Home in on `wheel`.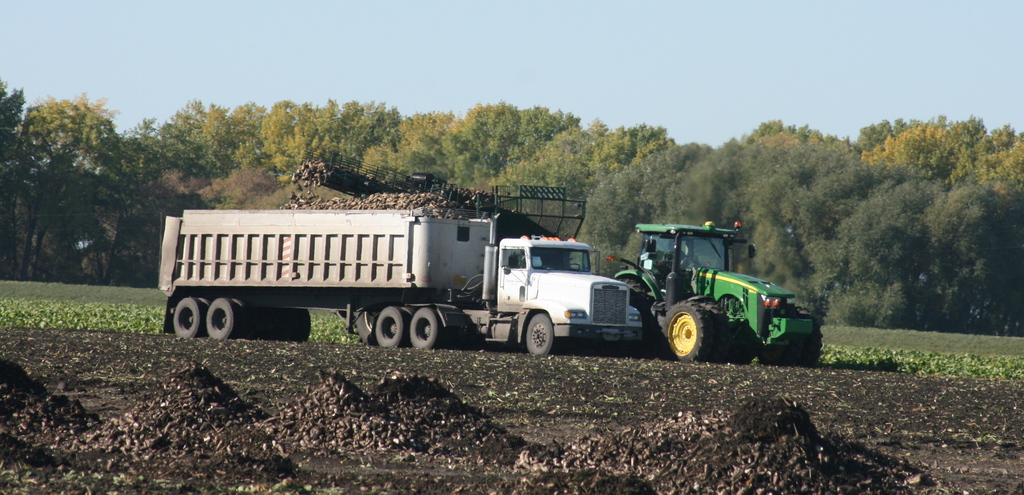
Homed in at <bbox>685, 254, 700, 263</bbox>.
